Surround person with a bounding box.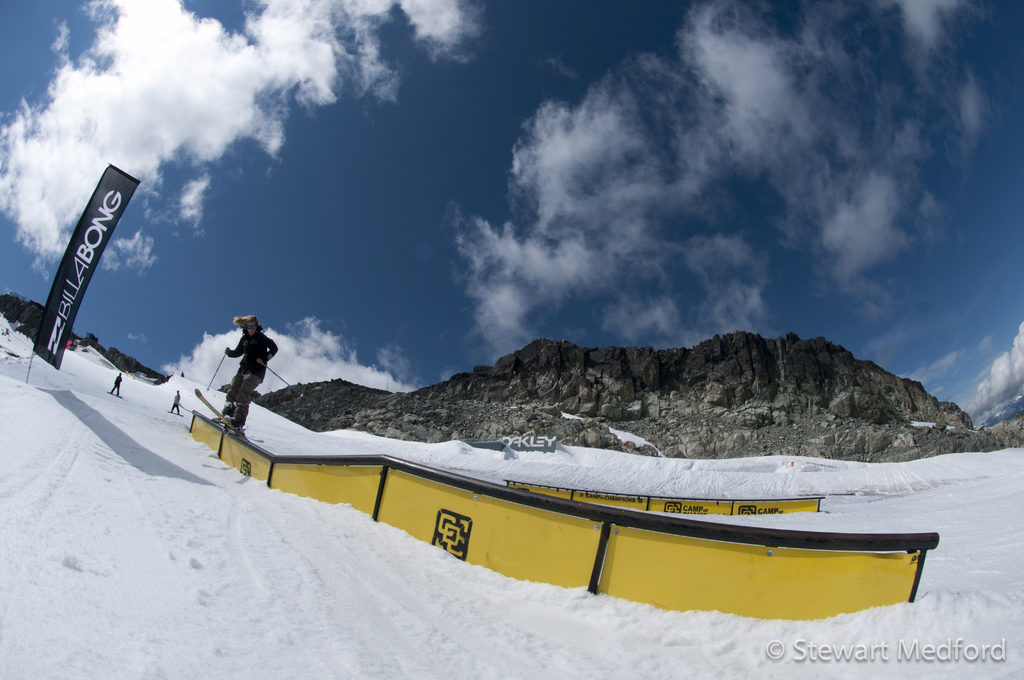
[212,312,282,433].
